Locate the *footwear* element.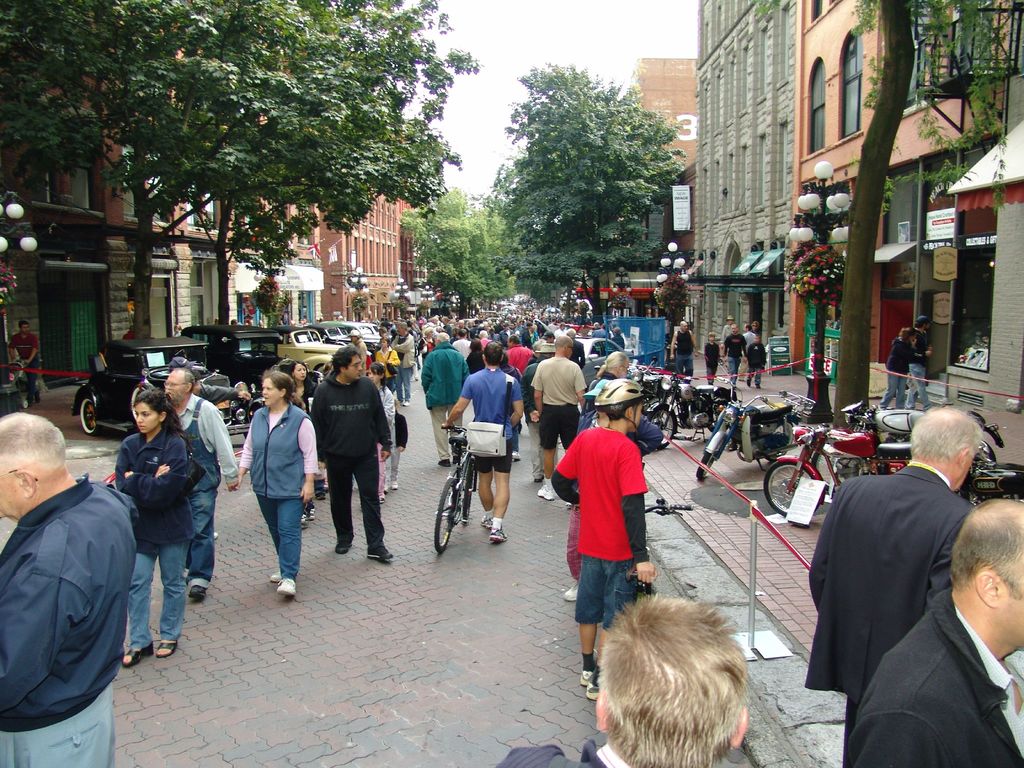
Element bbox: [x1=484, y1=527, x2=508, y2=545].
